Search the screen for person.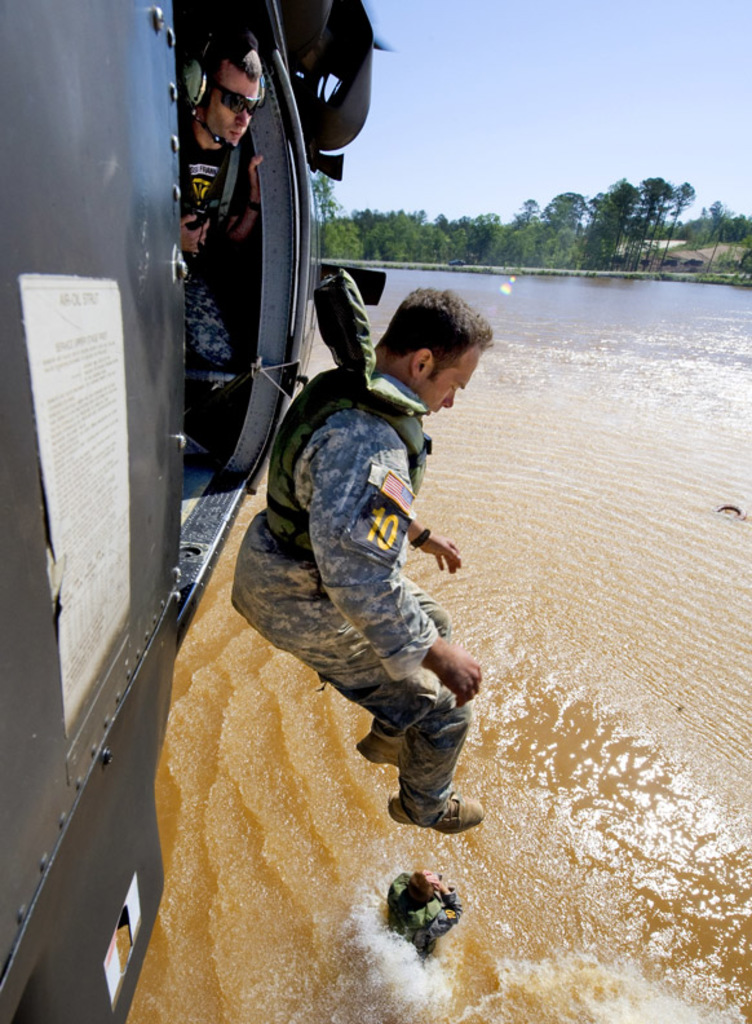
Found at select_region(375, 865, 463, 948).
